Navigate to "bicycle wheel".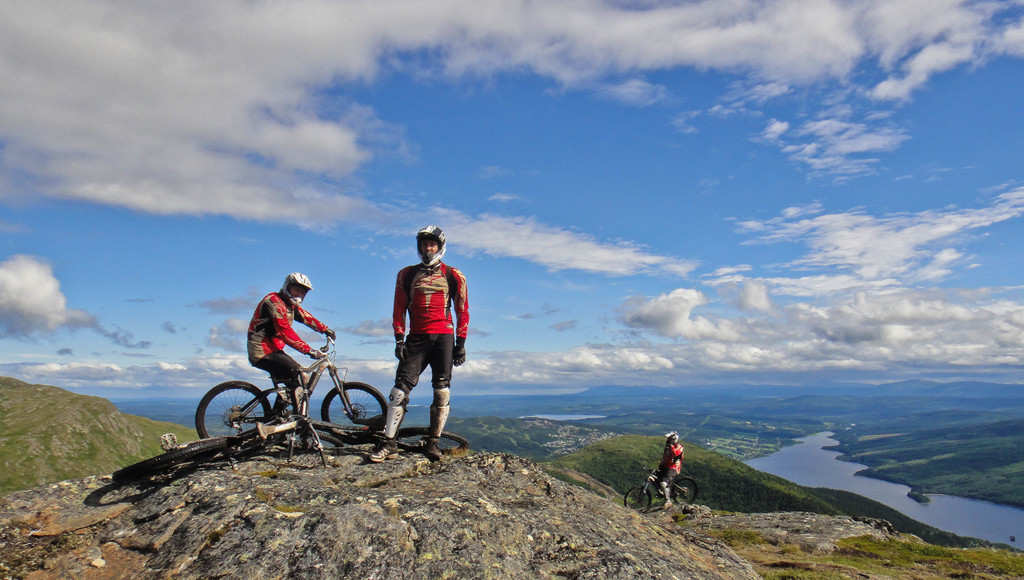
Navigation target: <box>193,380,276,443</box>.
